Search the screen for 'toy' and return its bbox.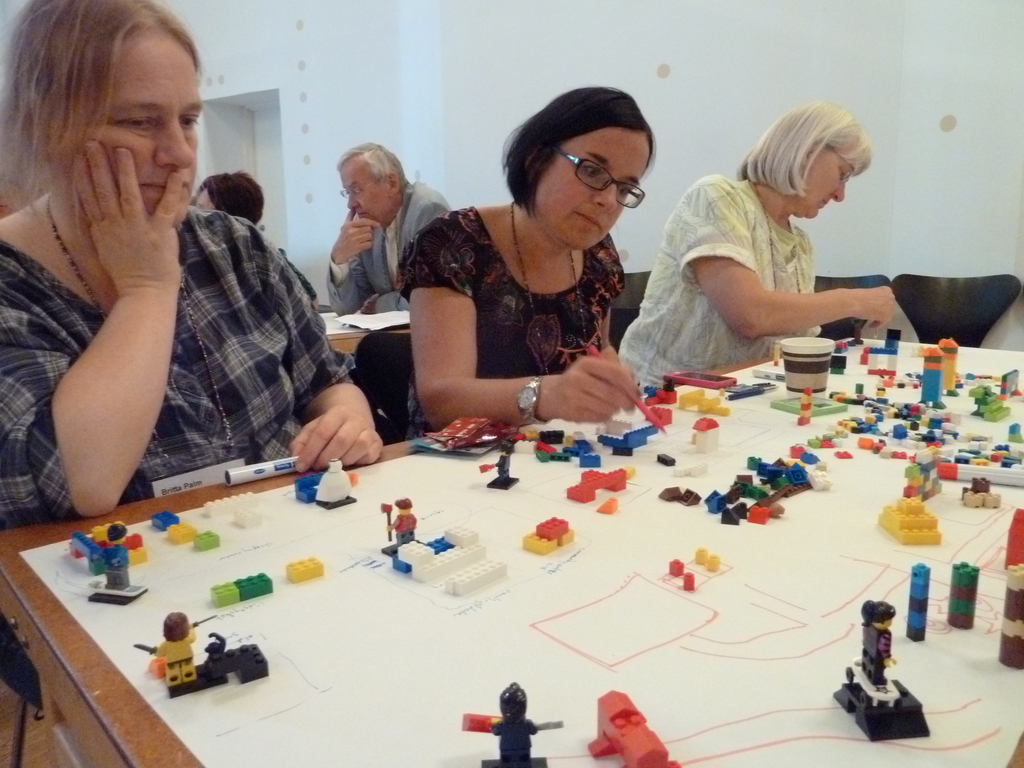
Found: {"x1": 378, "y1": 495, "x2": 417, "y2": 553}.
